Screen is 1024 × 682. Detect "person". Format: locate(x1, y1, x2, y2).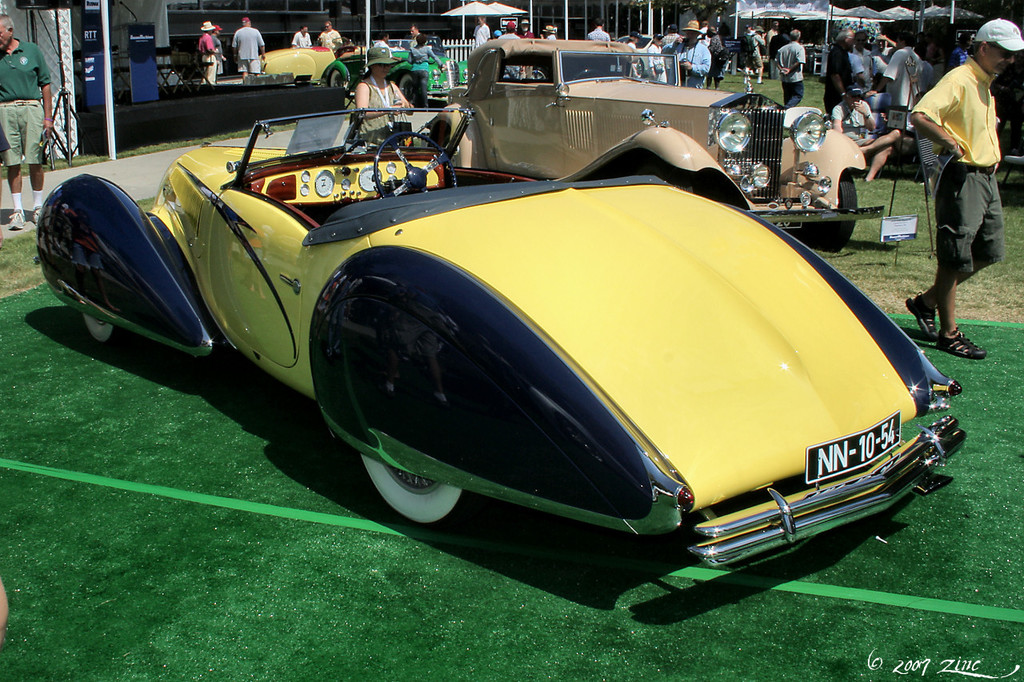
locate(499, 25, 522, 40).
